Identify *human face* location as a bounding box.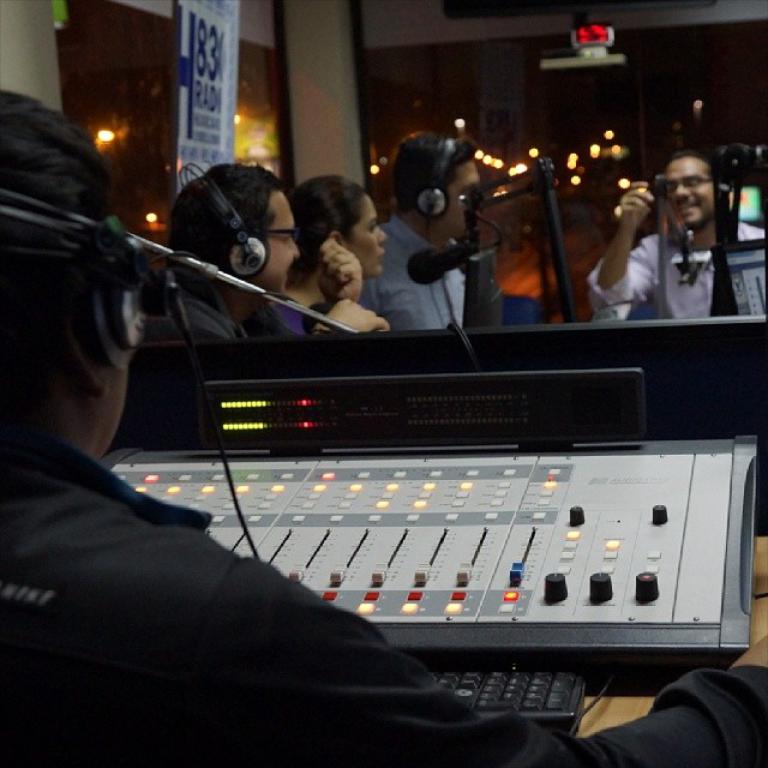
region(442, 154, 473, 236).
